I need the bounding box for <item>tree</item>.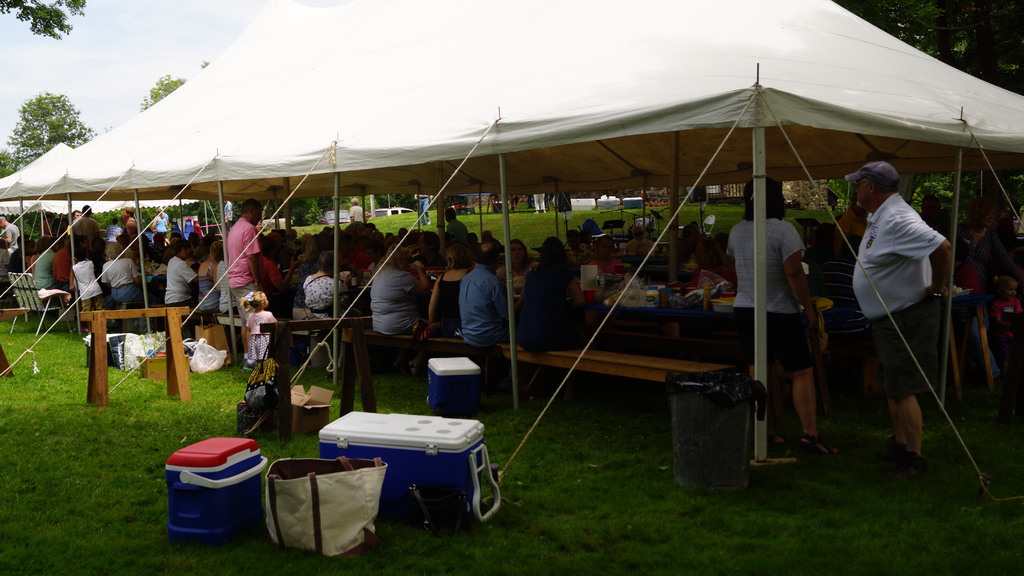
Here it is: (0, 0, 84, 40).
